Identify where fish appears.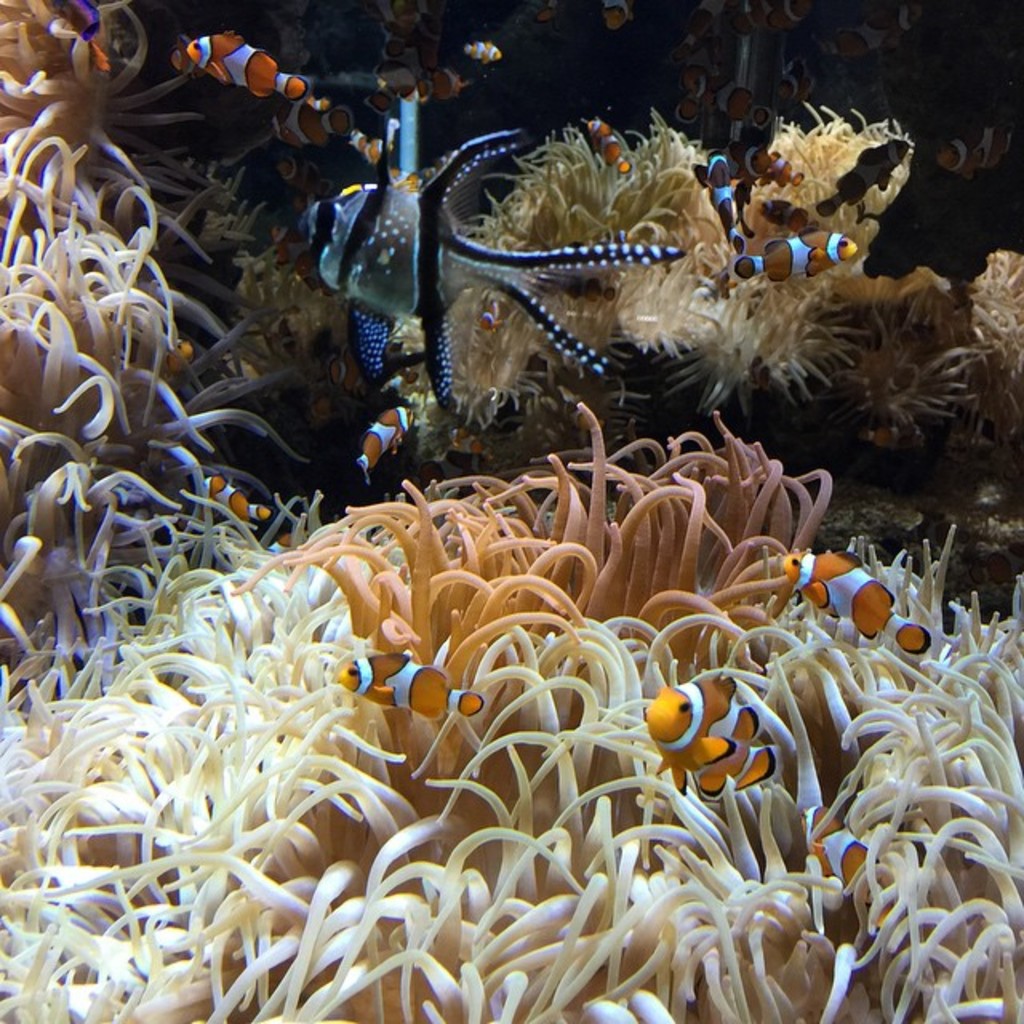
Appears at (x1=275, y1=224, x2=306, y2=277).
